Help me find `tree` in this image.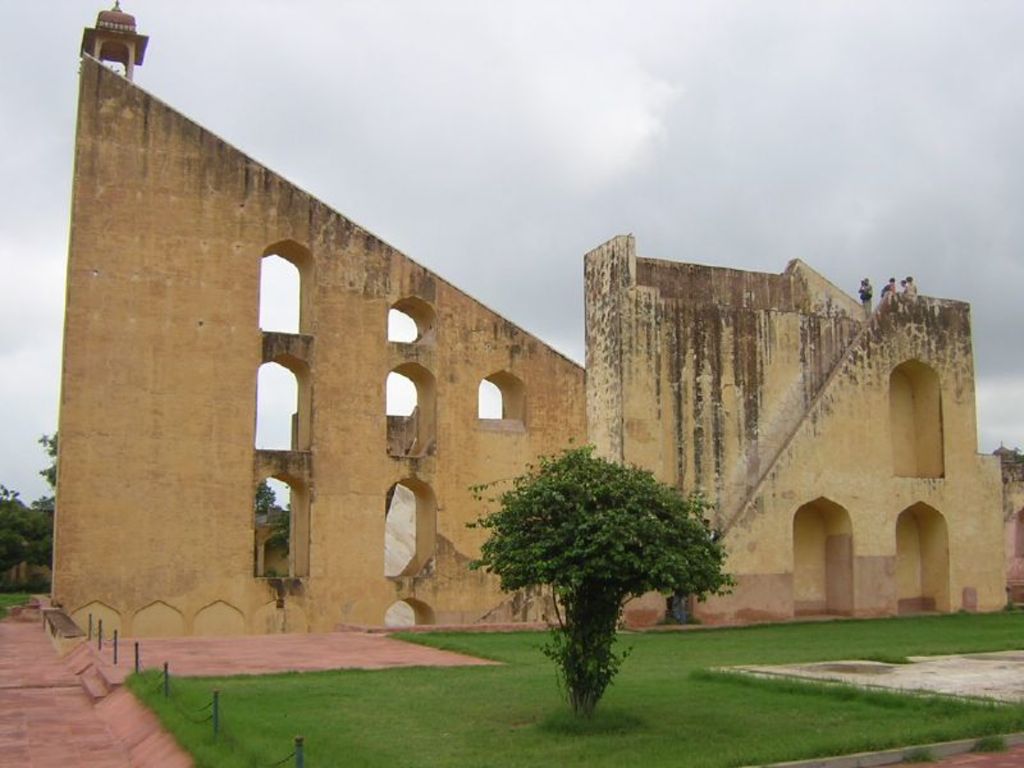
Found it: detection(260, 502, 285, 543).
